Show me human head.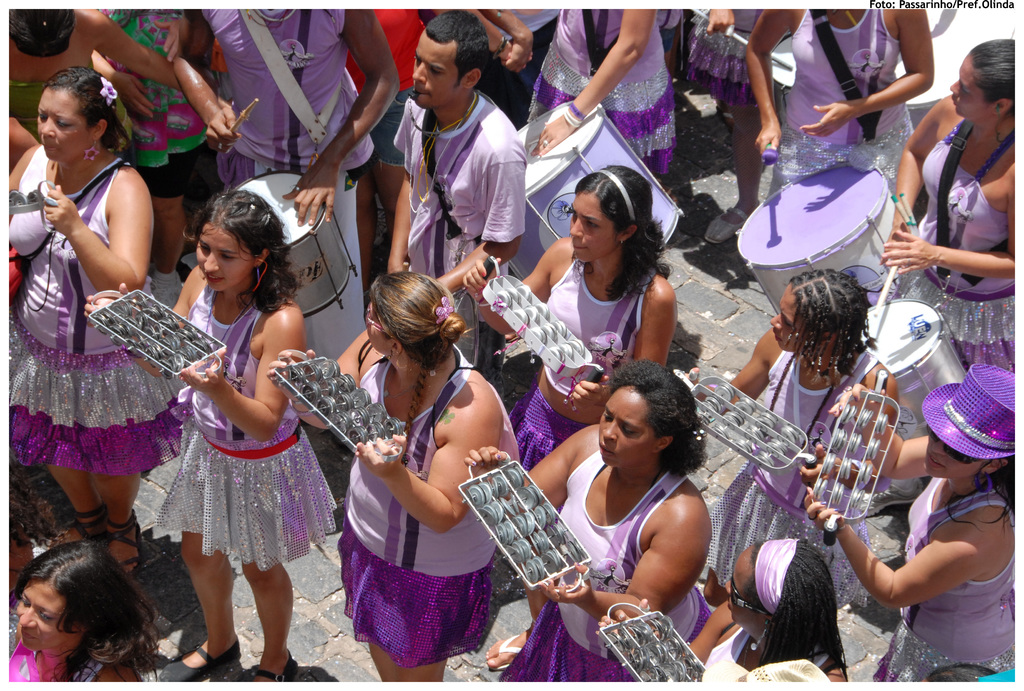
human head is here: 10, 541, 144, 661.
